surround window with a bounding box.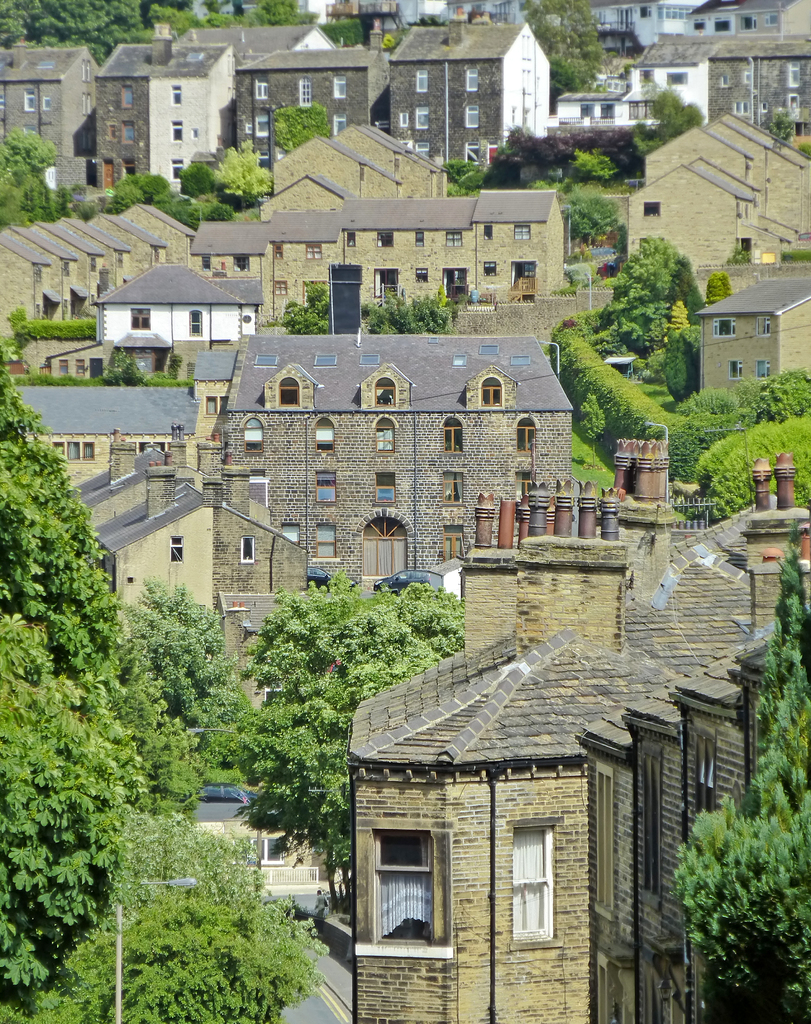
BBox(714, 314, 734, 337).
